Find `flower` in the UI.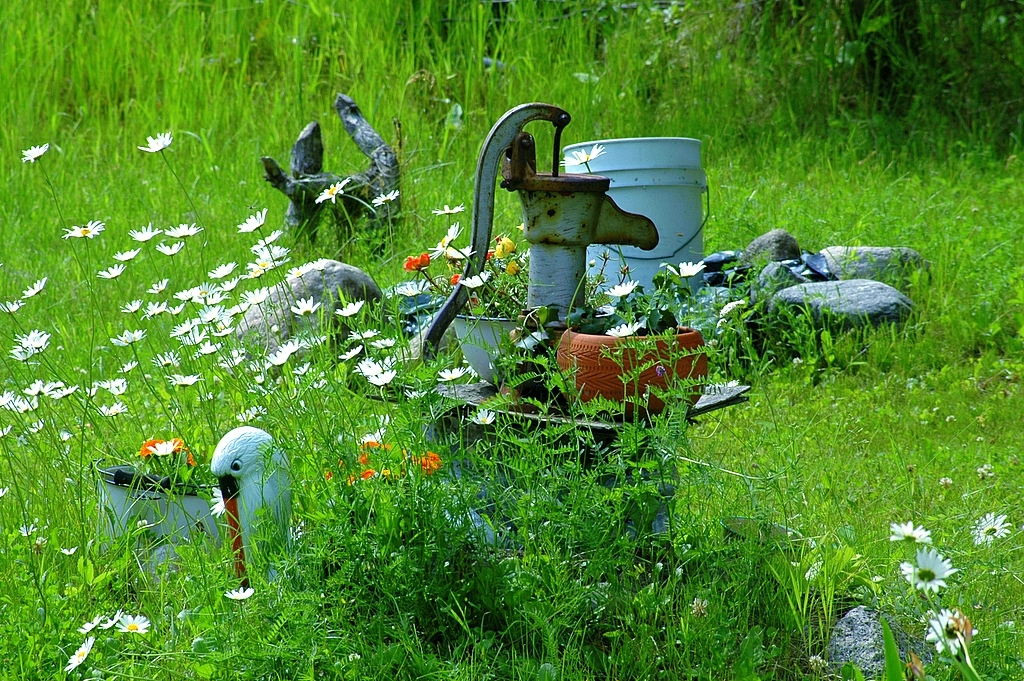
UI element at 62:541:78:558.
